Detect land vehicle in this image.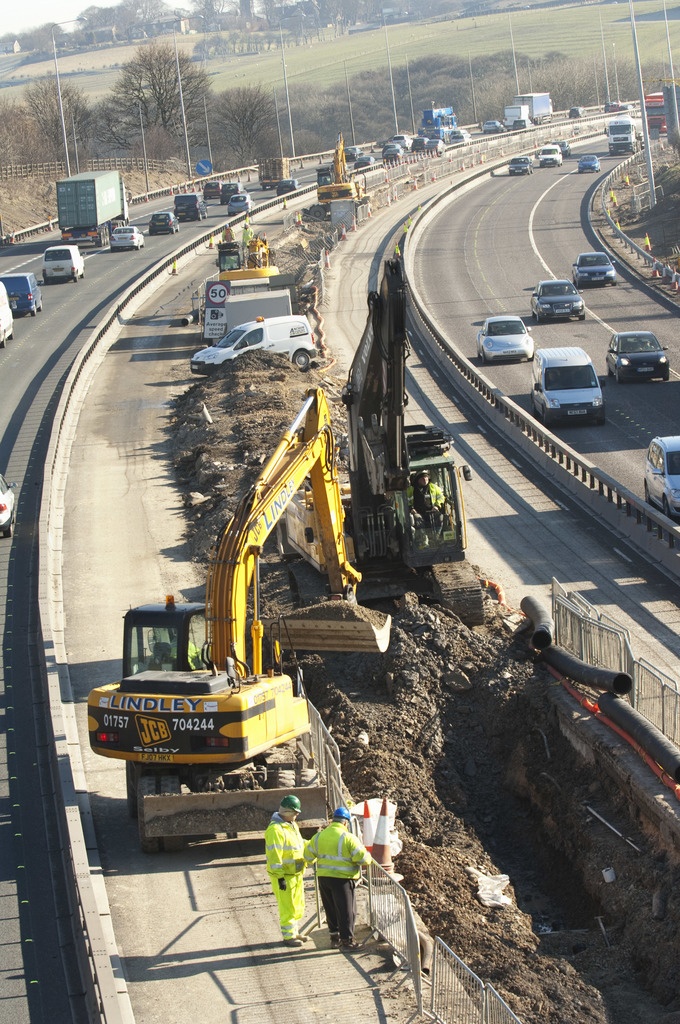
Detection: Rect(531, 283, 588, 325).
